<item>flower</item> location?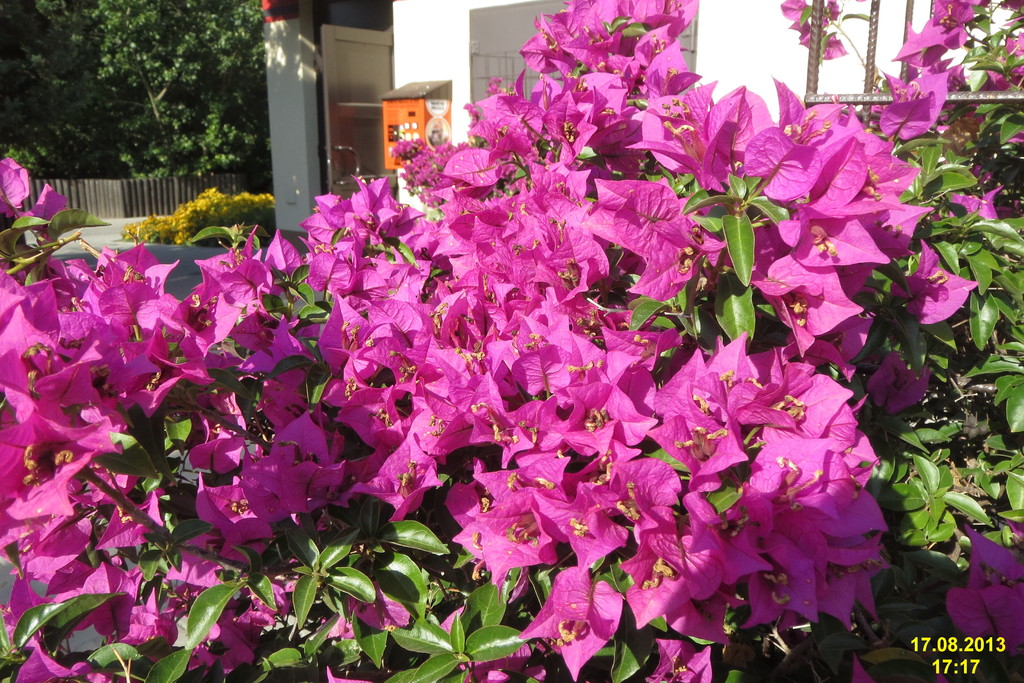
(479,492,566,591)
